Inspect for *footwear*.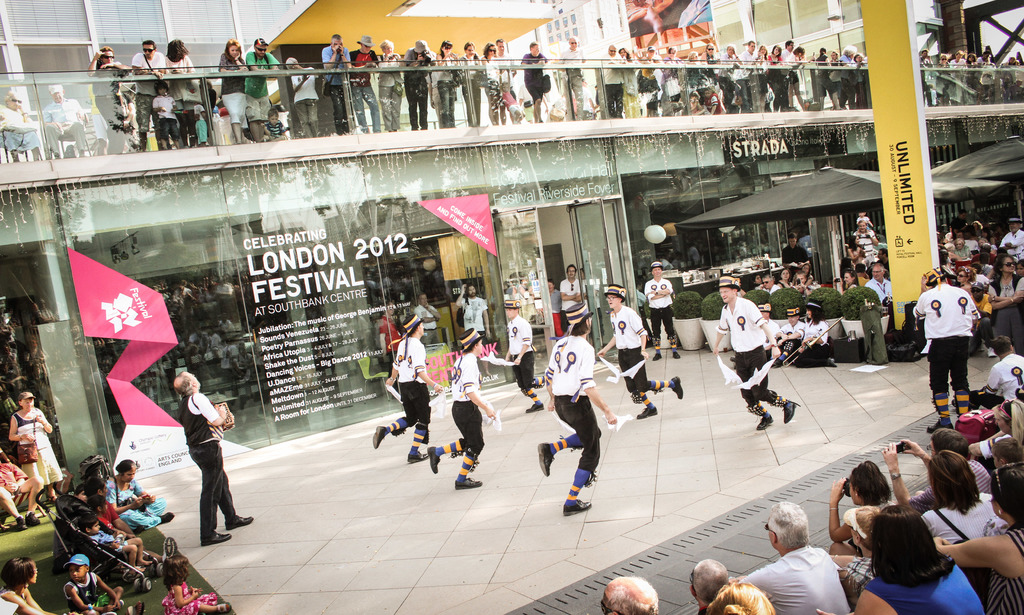
Inspection: [527, 401, 543, 414].
